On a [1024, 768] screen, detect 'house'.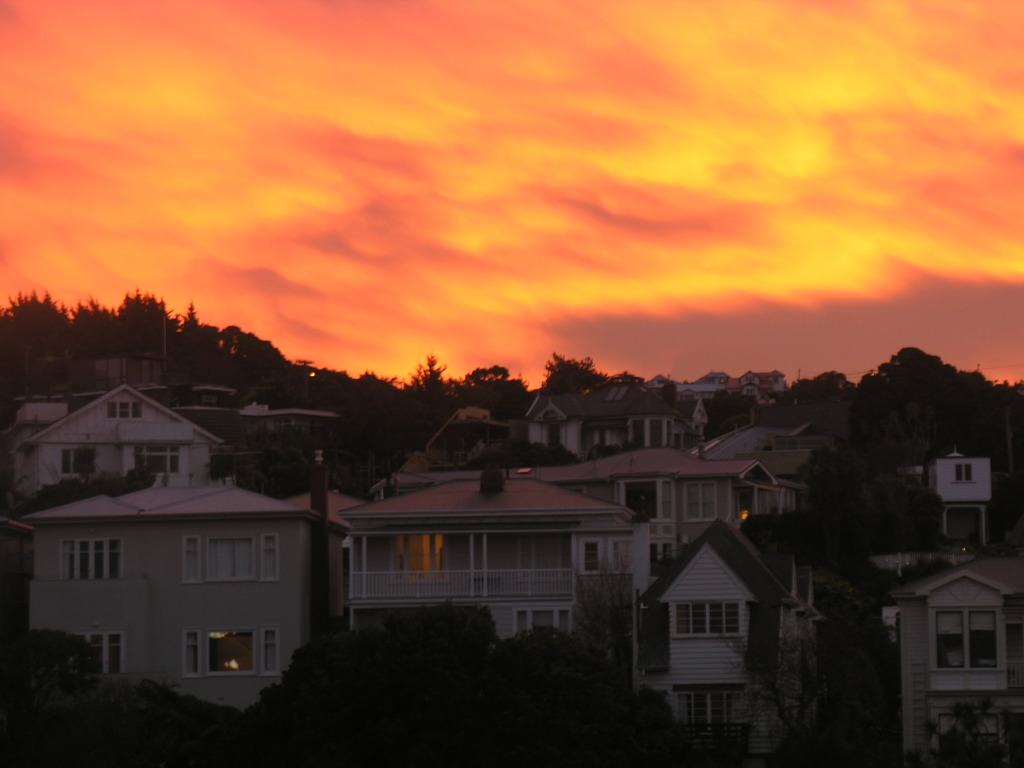
x1=685, y1=363, x2=759, y2=413.
